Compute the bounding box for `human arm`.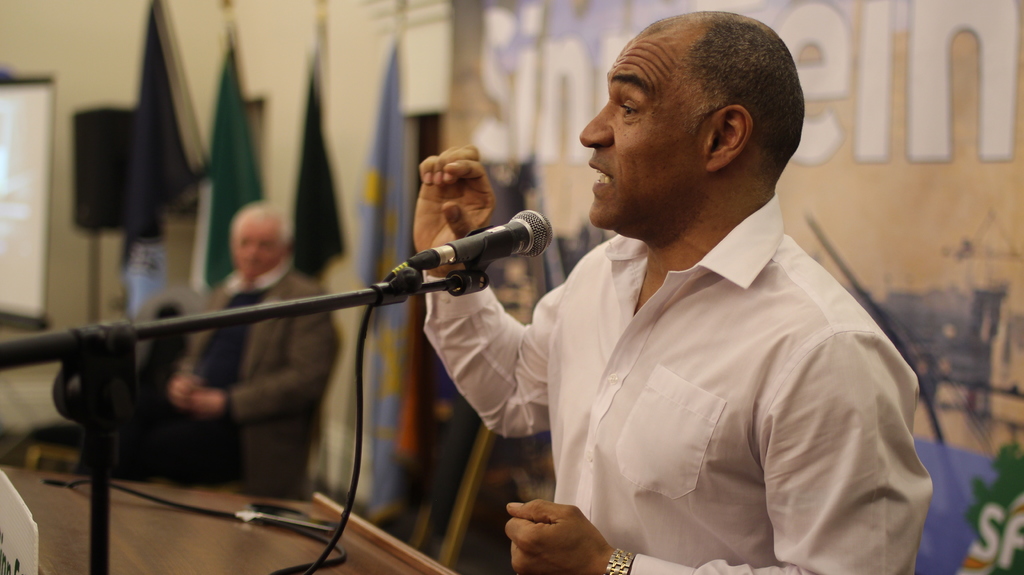
[left=168, top=303, right=224, bottom=401].
